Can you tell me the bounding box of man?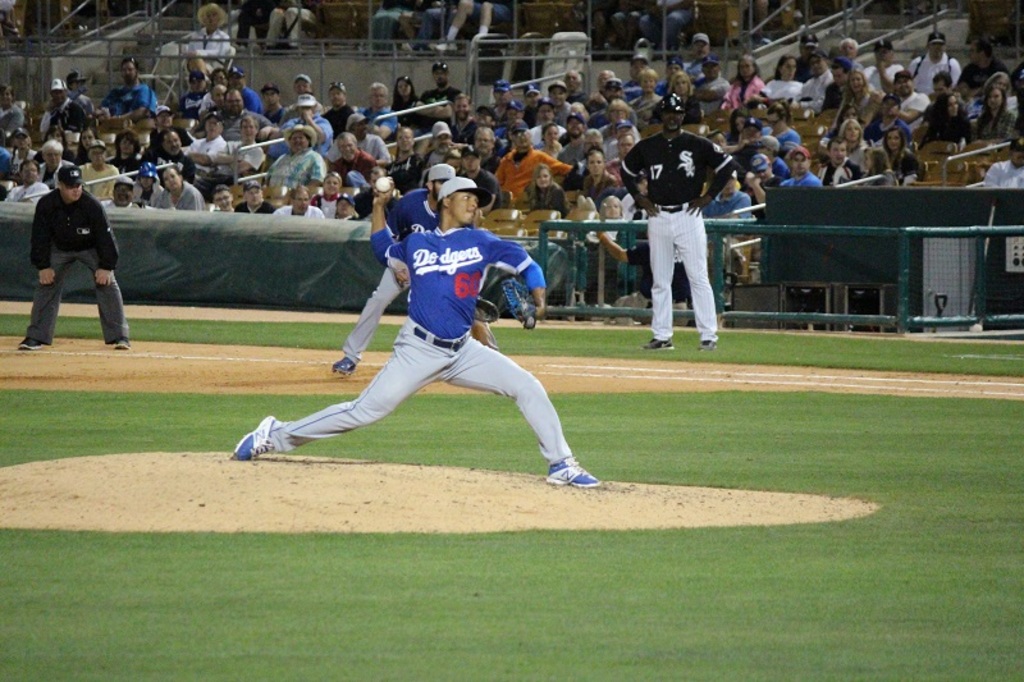
[40,134,78,184].
